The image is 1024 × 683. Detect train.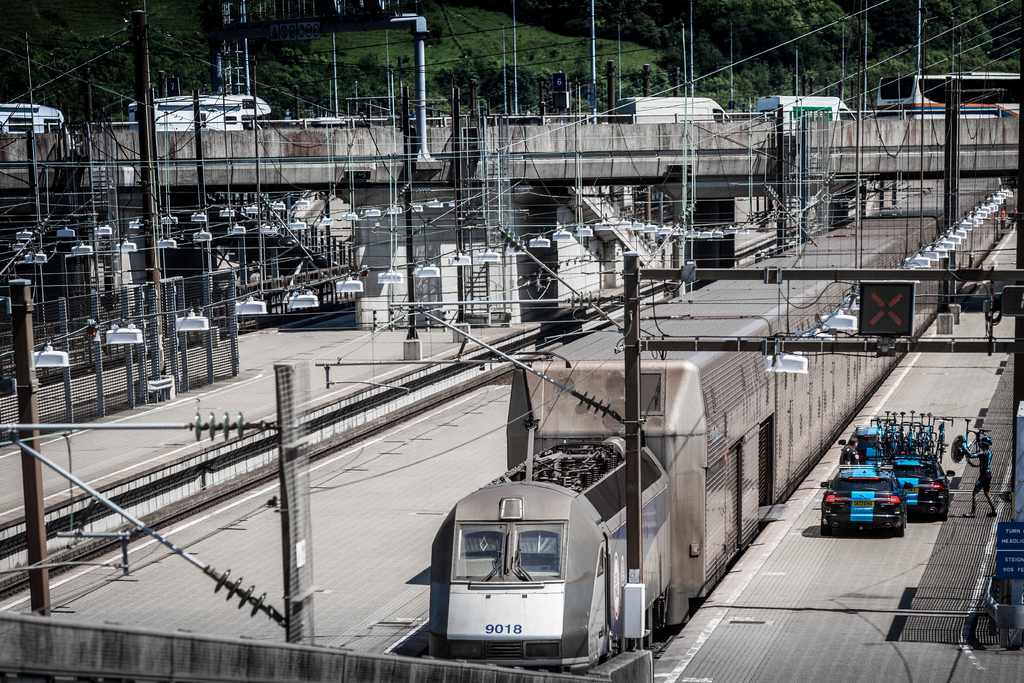
Detection: BBox(429, 181, 1011, 672).
